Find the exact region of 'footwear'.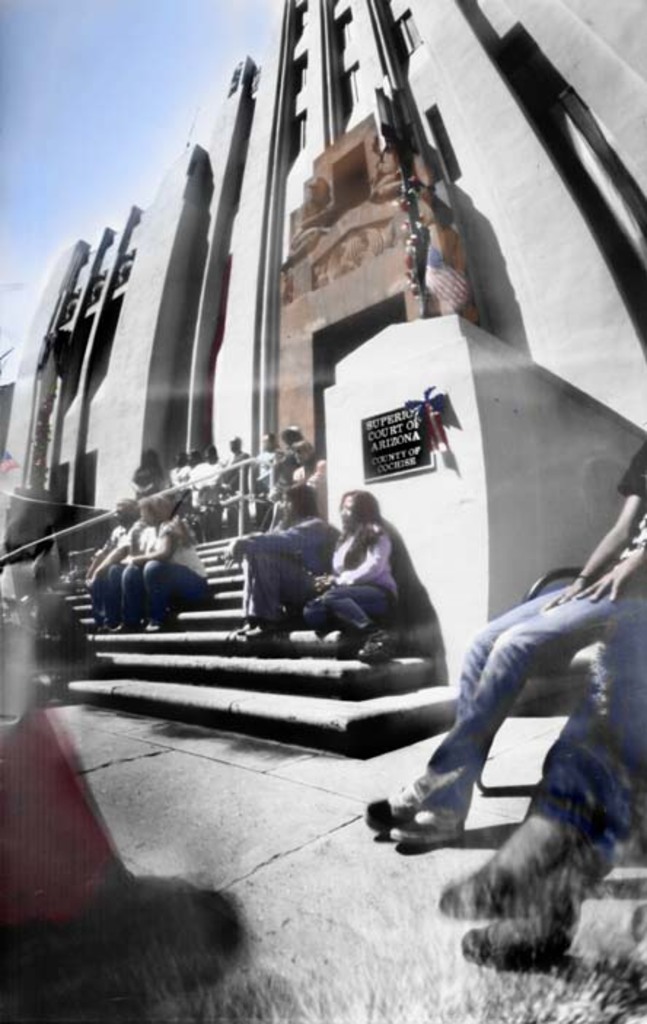
Exact region: (240, 619, 287, 635).
